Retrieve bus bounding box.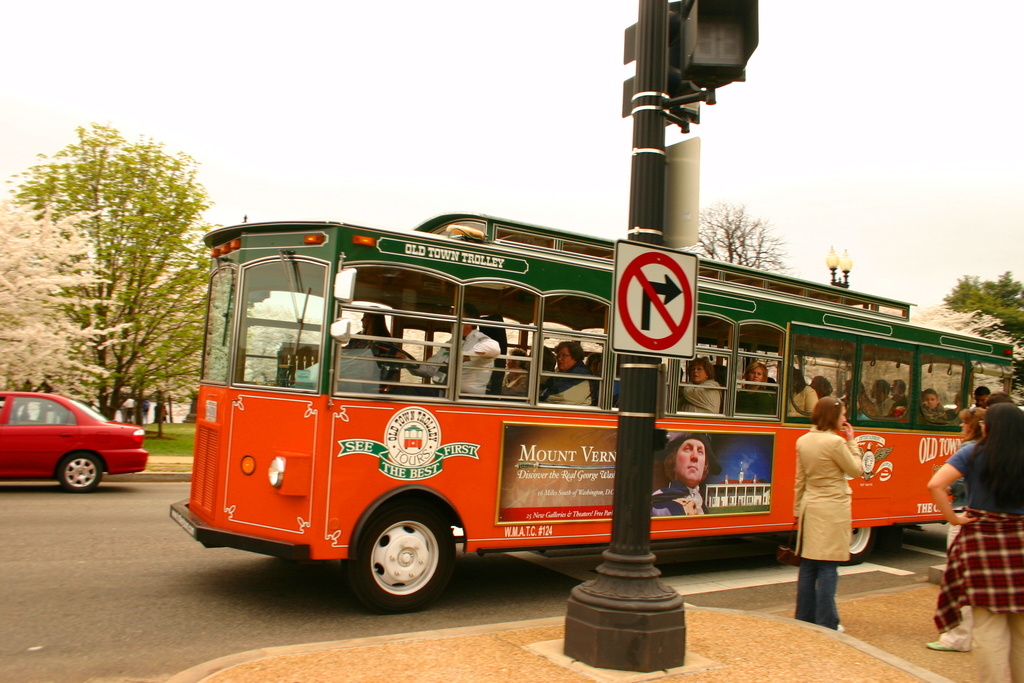
Bounding box: (left=169, top=212, right=1015, bottom=613).
